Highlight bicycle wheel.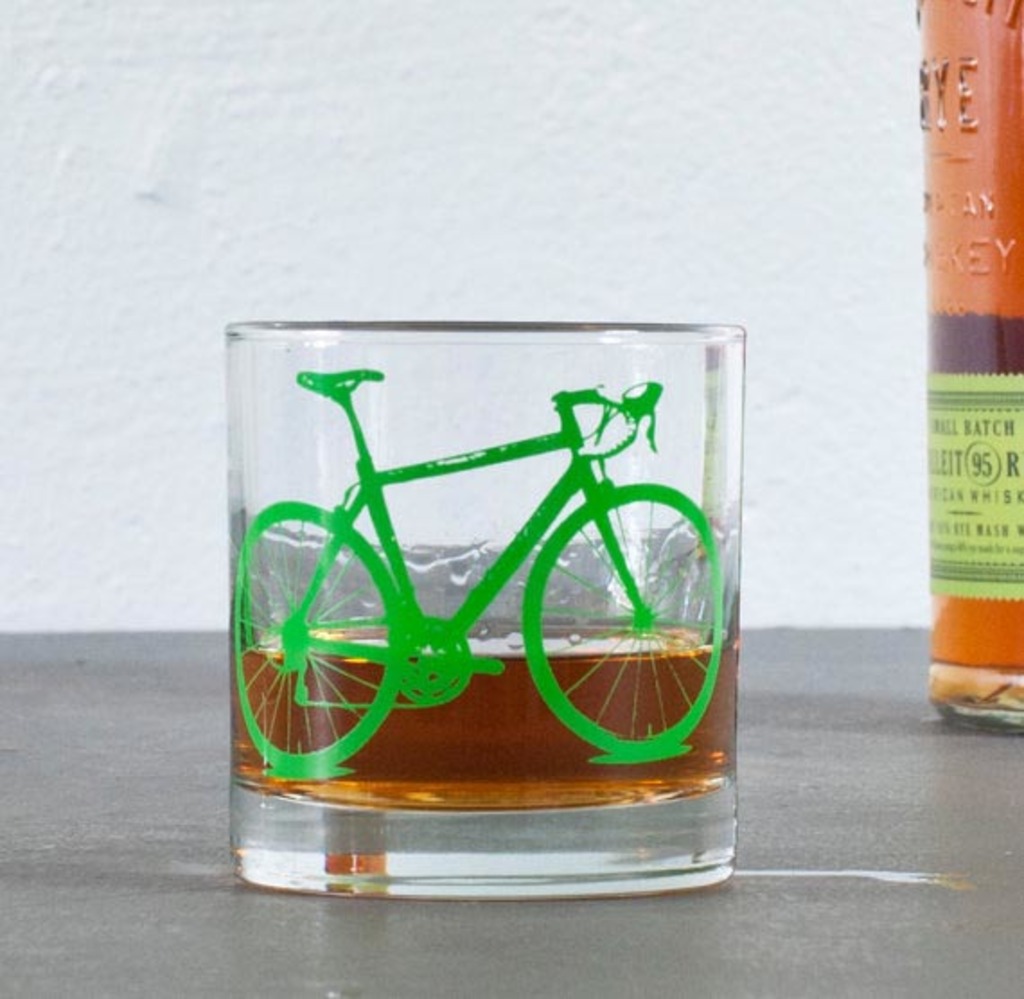
Highlighted region: 226:496:411:787.
